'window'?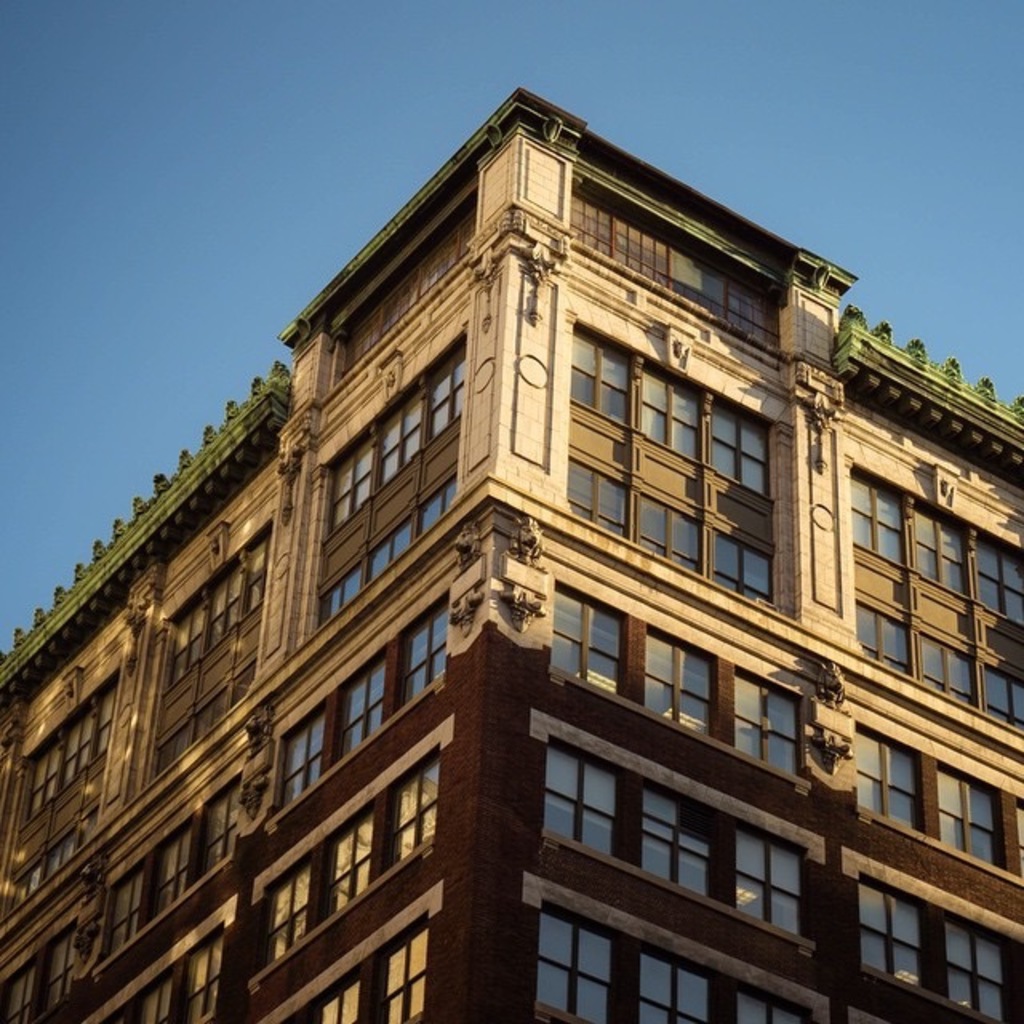
(x1=570, y1=325, x2=632, y2=432)
